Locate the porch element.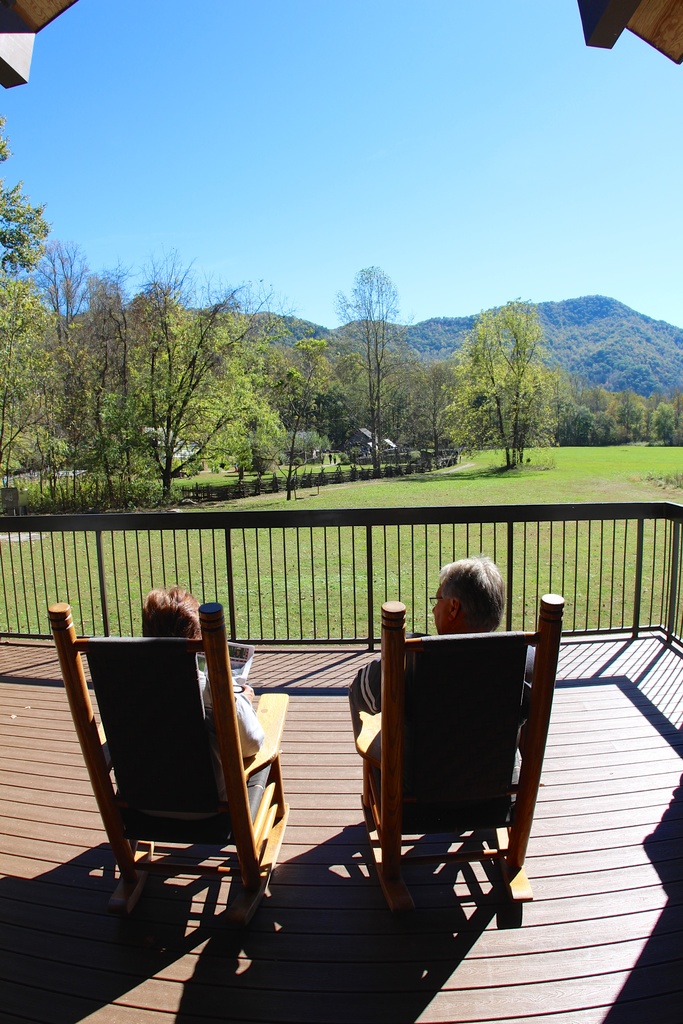
Element bbox: locate(0, 499, 682, 1023).
